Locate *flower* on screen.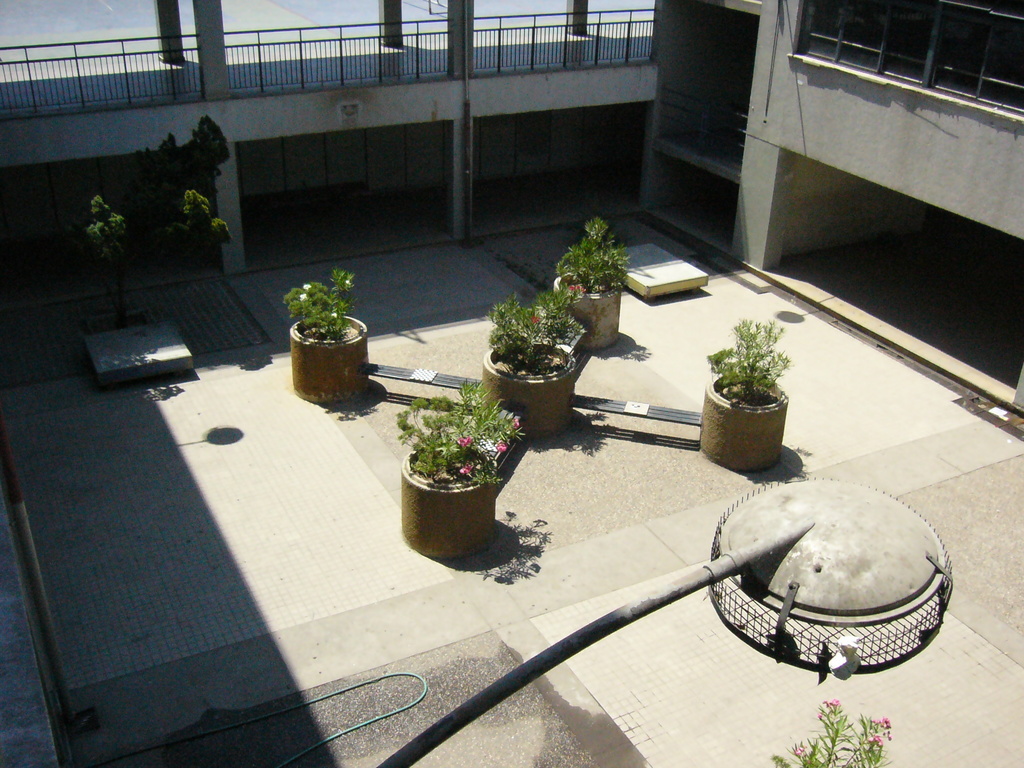
On screen at (515,416,520,425).
